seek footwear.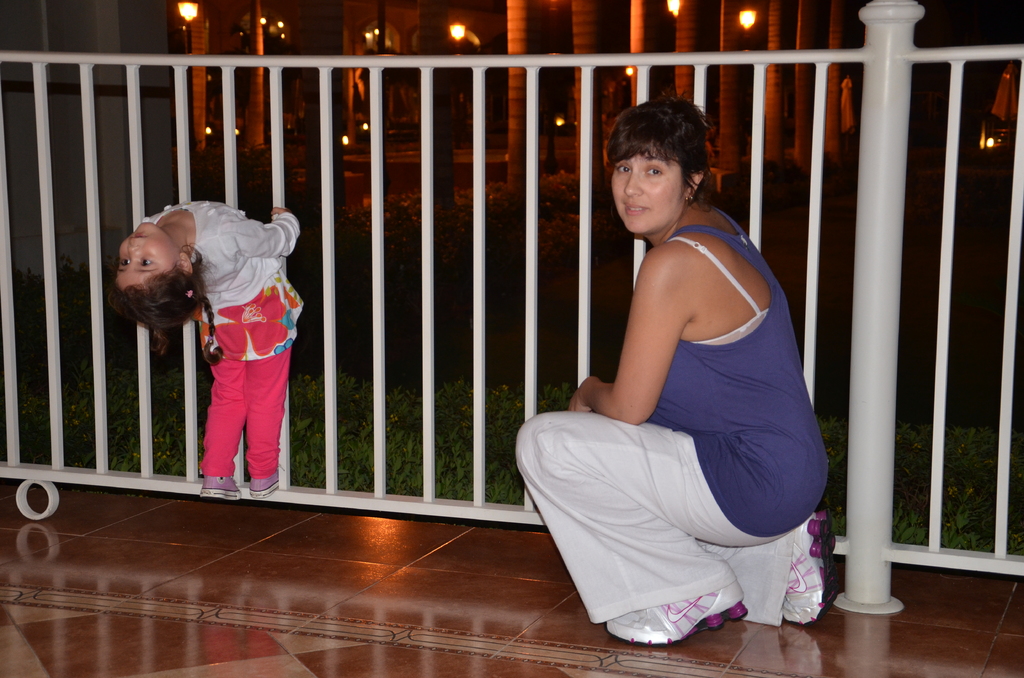
{"left": 251, "top": 465, "right": 287, "bottom": 497}.
